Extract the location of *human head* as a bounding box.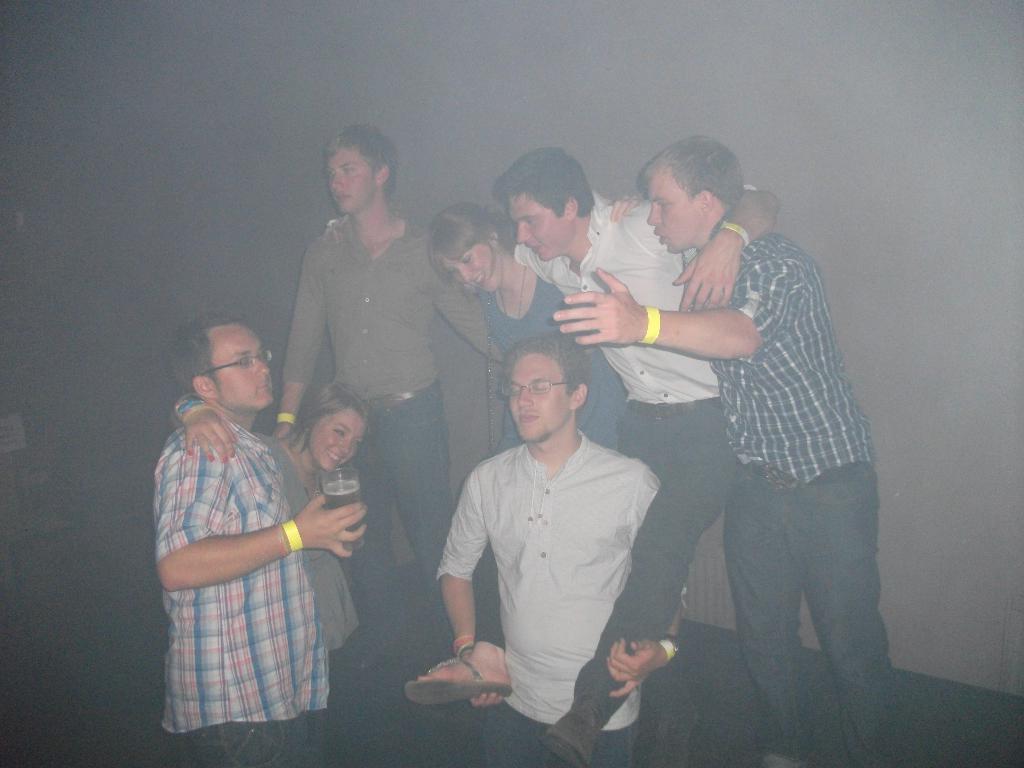
(298,387,375,472).
